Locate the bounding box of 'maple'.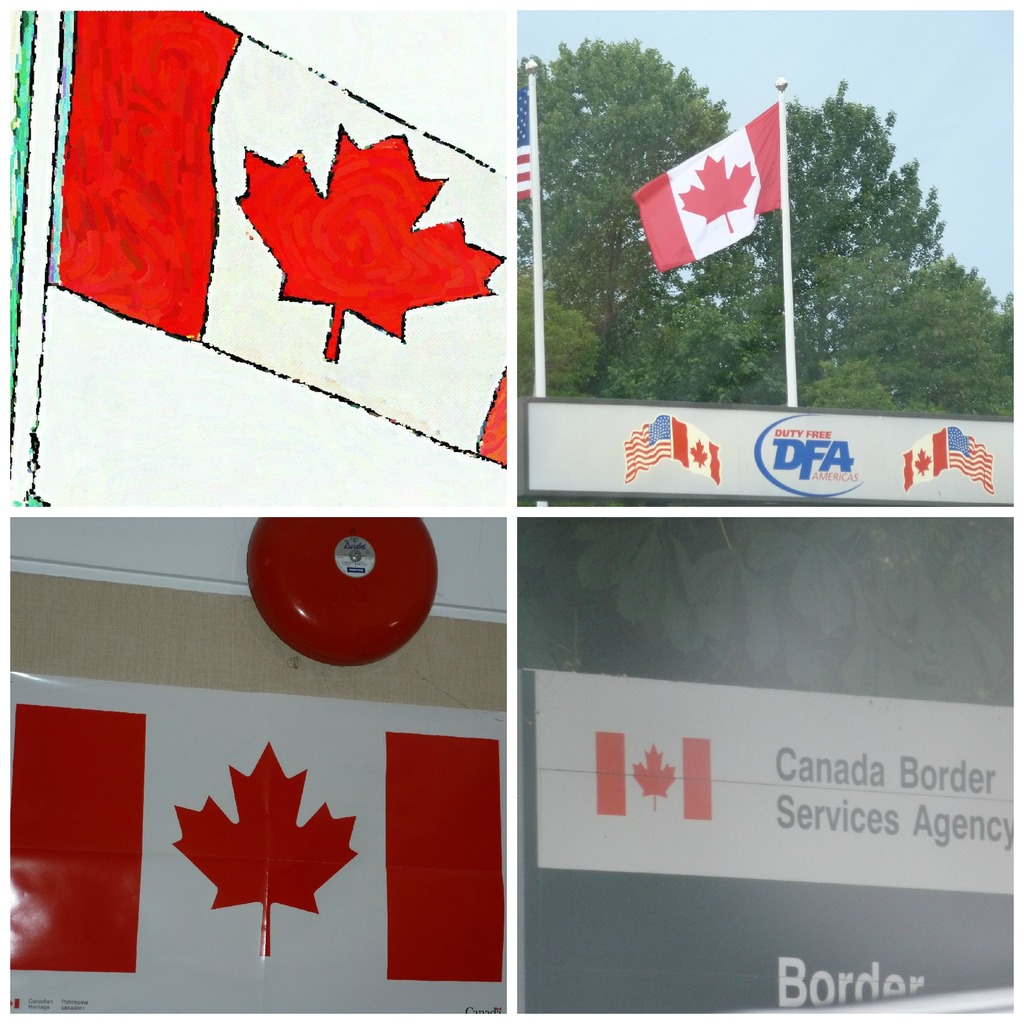
Bounding box: {"left": 833, "top": 253, "right": 1016, "bottom": 416}.
